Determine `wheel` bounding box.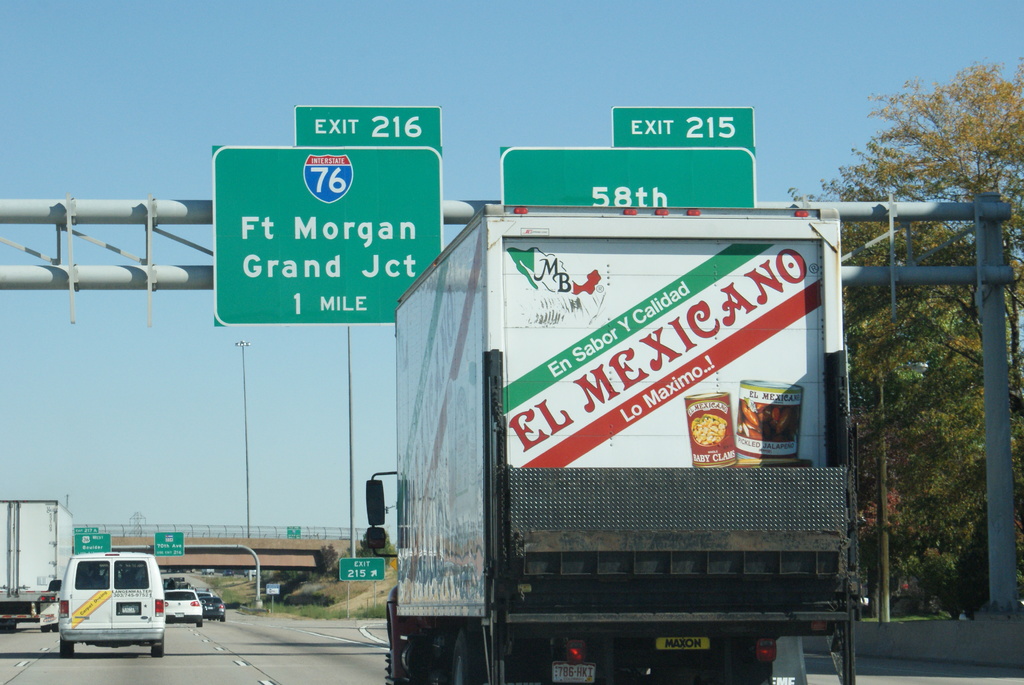
Determined: [left=453, top=628, right=503, bottom=684].
